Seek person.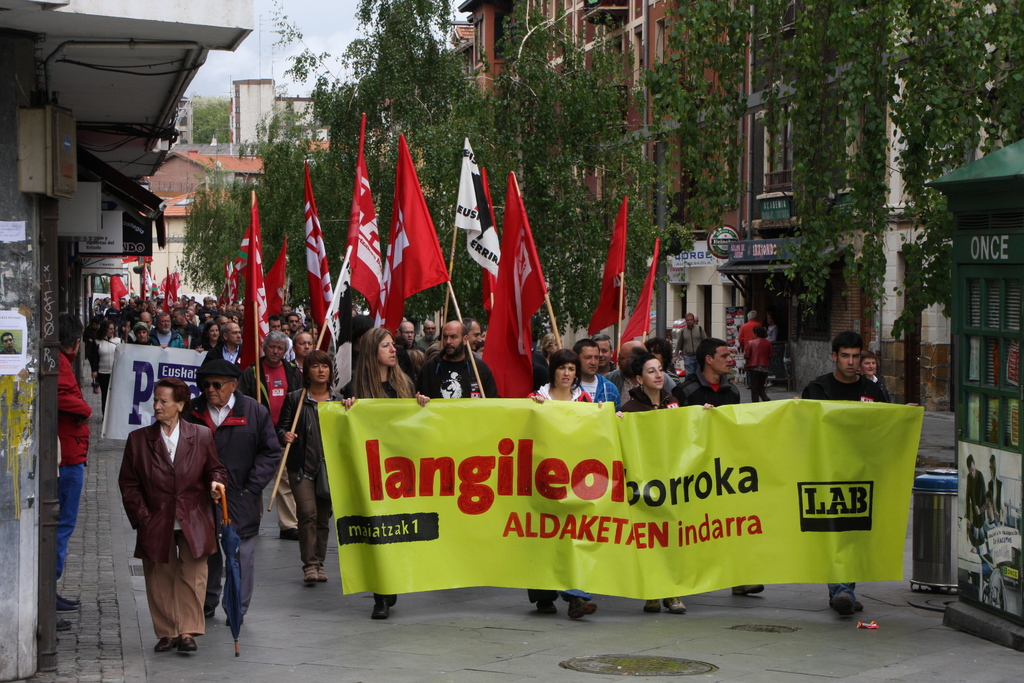
(673,310,709,372).
